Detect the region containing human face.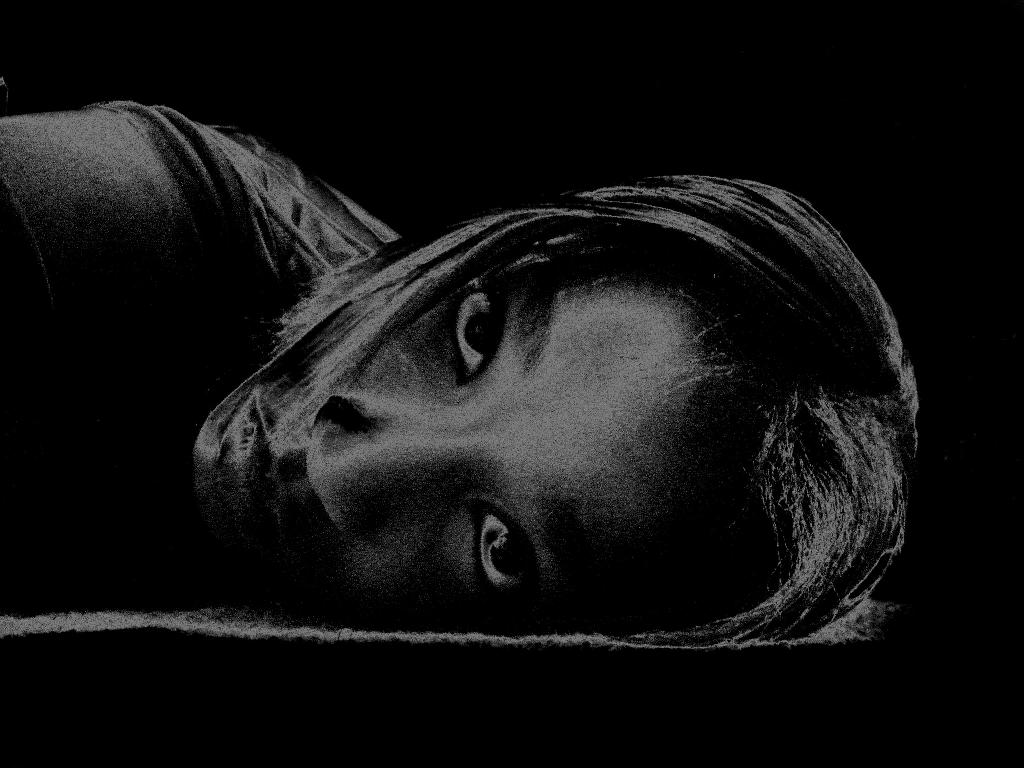
detection(187, 280, 741, 628).
